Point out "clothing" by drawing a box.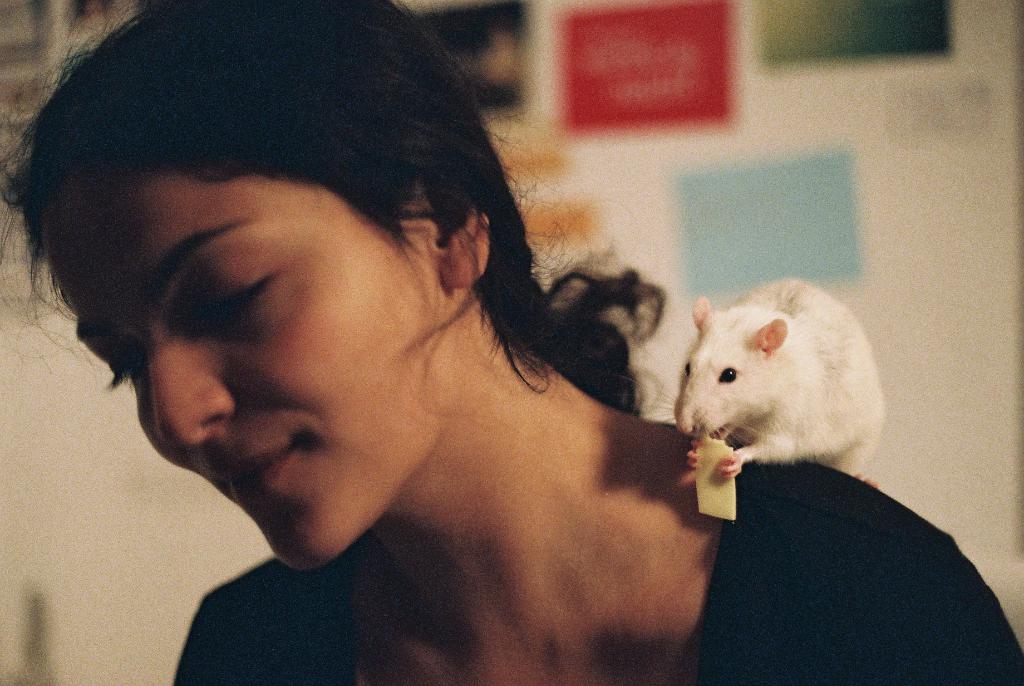
(x1=170, y1=419, x2=1023, y2=685).
